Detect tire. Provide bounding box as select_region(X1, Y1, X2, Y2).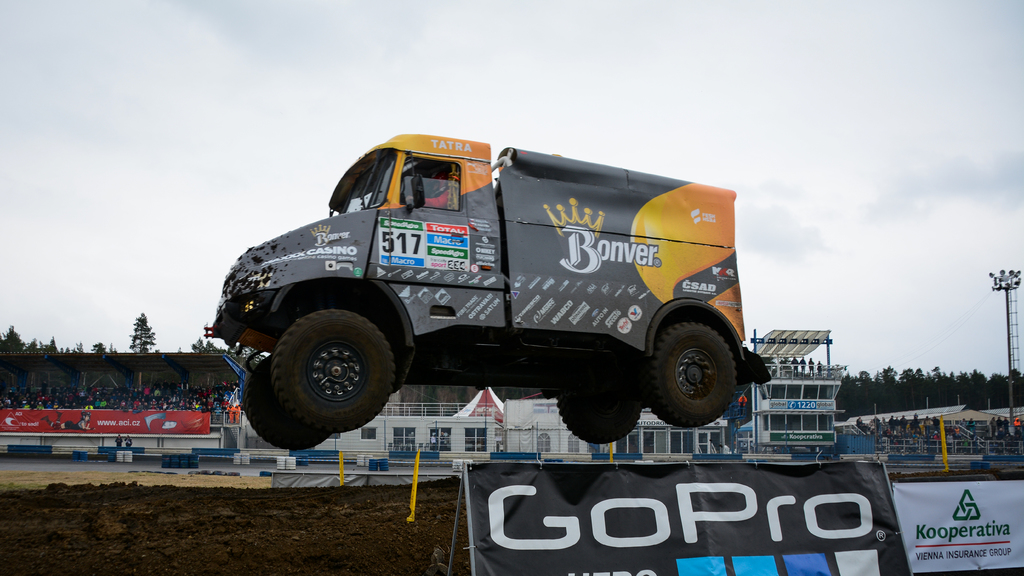
select_region(69, 448, 89, 461).
